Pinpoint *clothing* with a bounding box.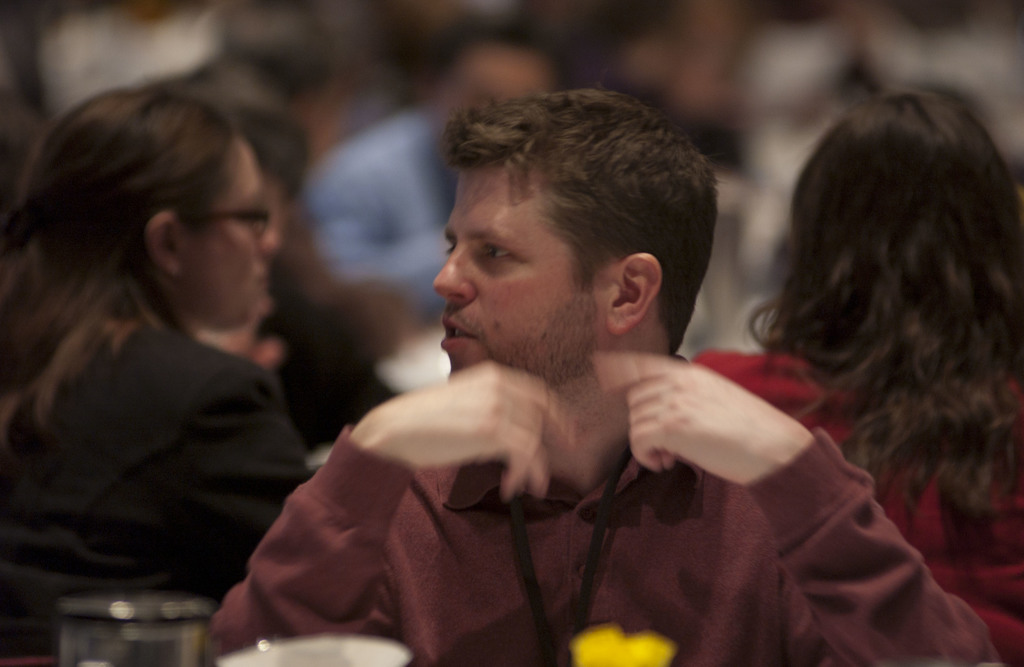
(left=697, top=346, right=1023, bottom=652).
